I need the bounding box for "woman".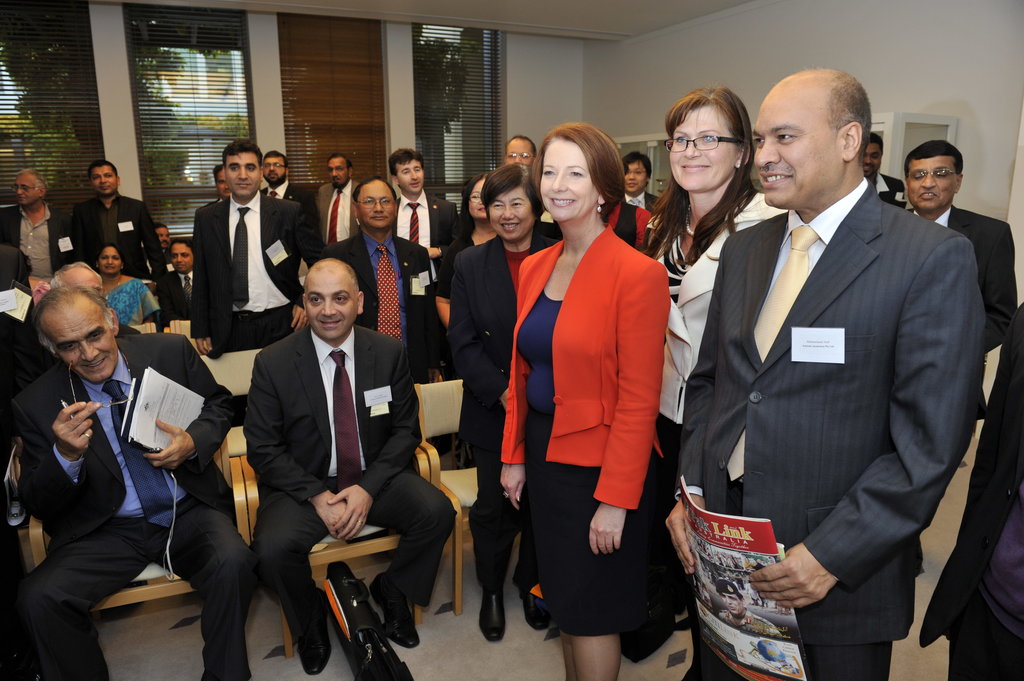
Here it is: region(644, 85, 807, 680).
